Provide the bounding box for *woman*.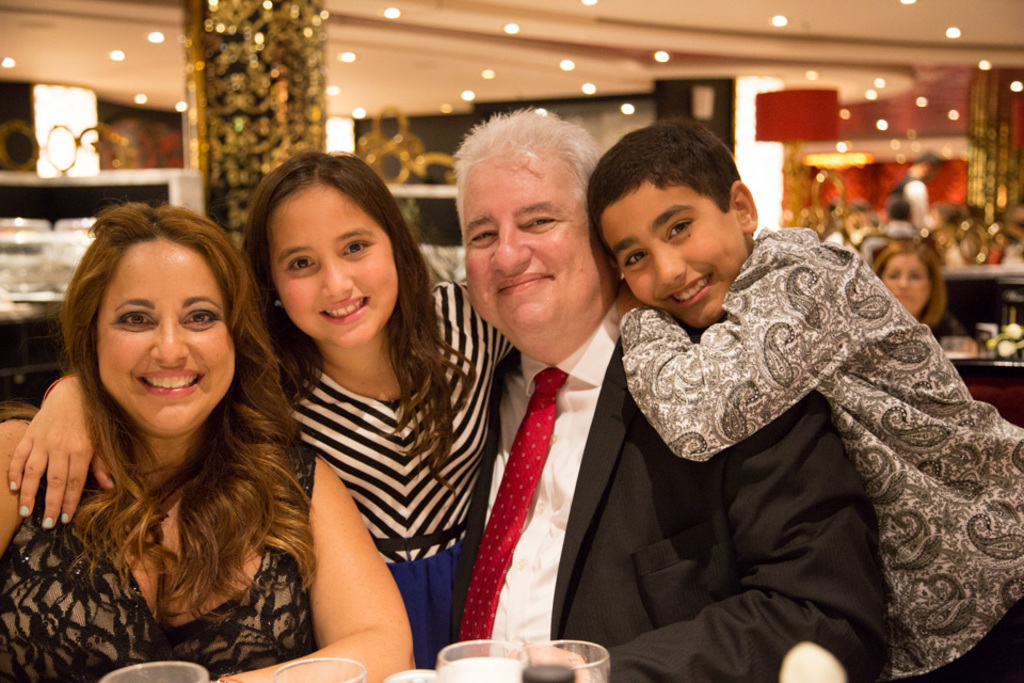
pyautogui.locateOnScreen(2, 147, 519, 672).
